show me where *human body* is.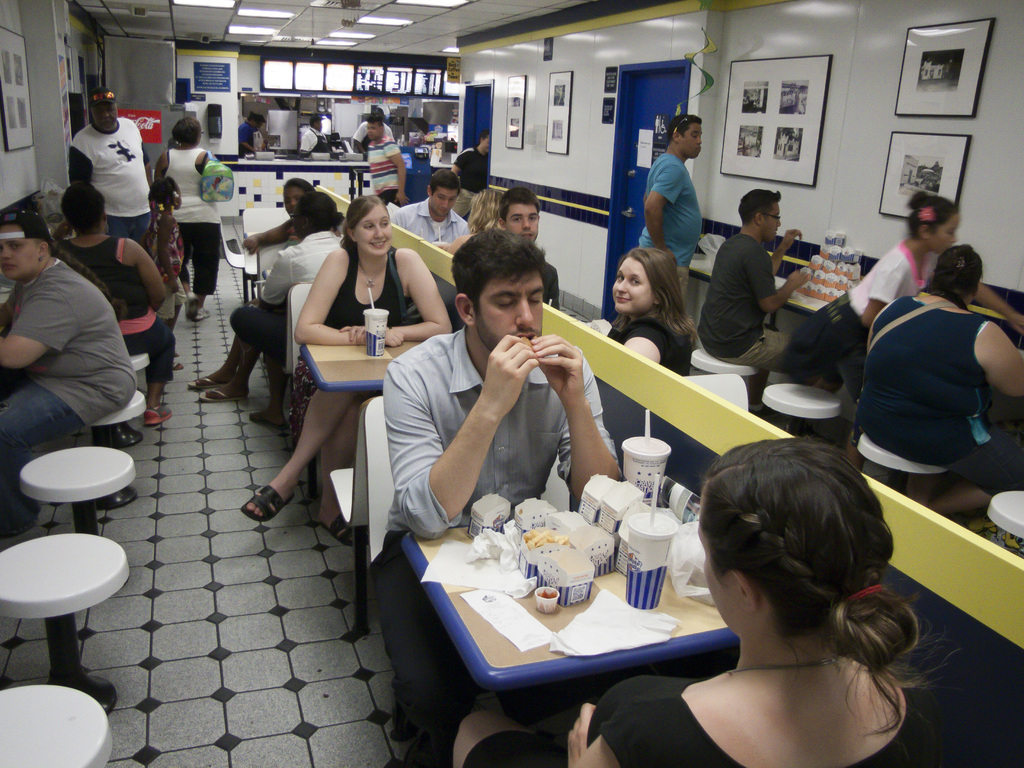
*human body* is at 154/104/221/328.
